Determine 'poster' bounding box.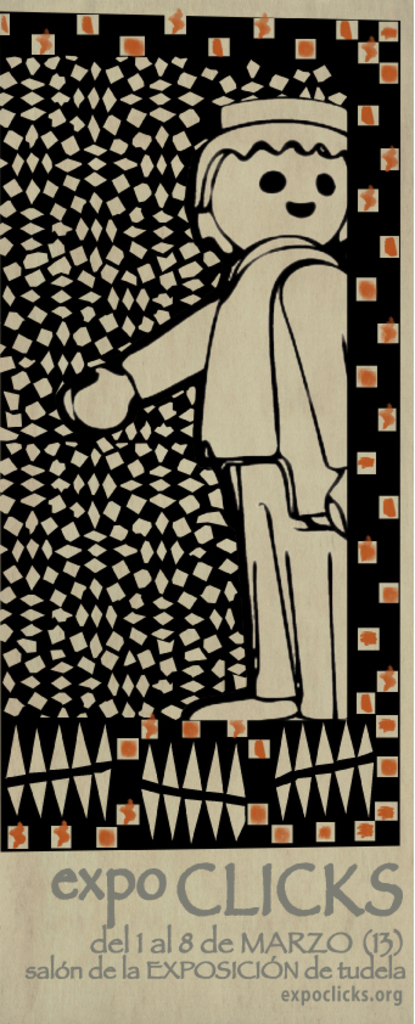
Determined: 0,0,414,1023.
